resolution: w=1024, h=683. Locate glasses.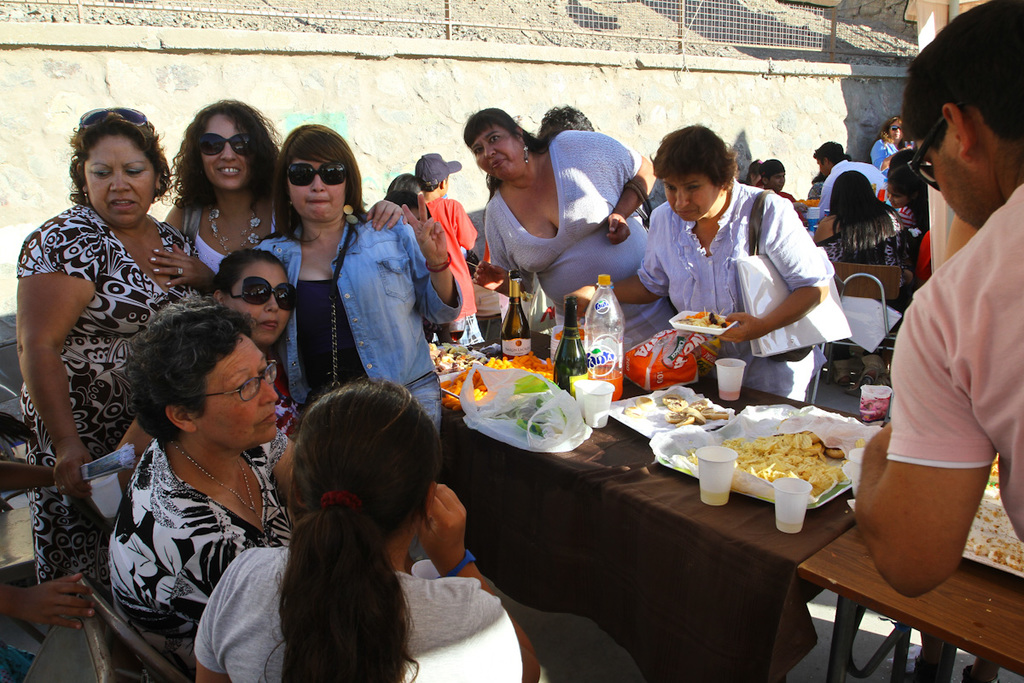
BBox(166, 370, 276, 404).
